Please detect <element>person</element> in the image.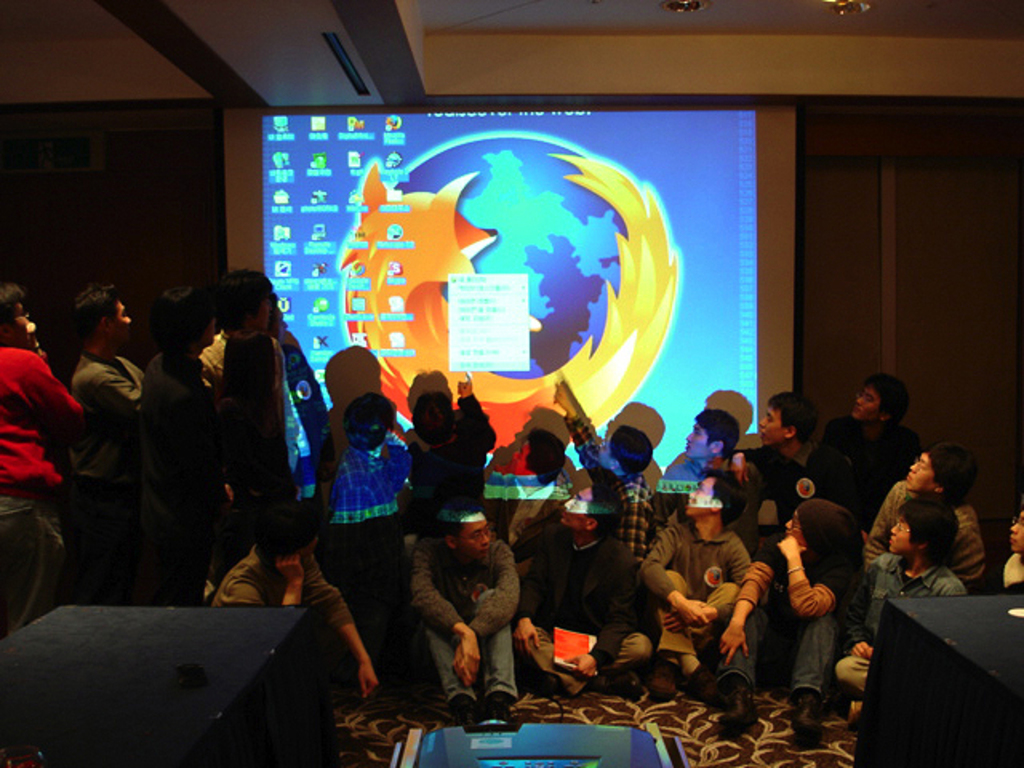
(821, 365, 918, 515).
